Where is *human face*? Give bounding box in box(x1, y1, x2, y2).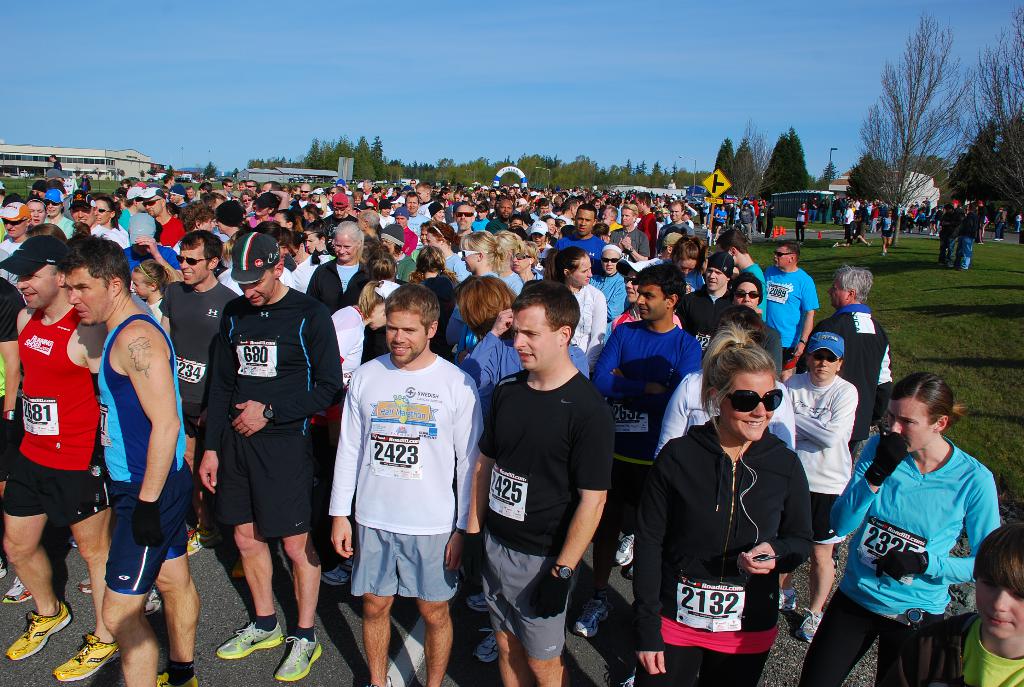
box(179, 242, 205, 282).
